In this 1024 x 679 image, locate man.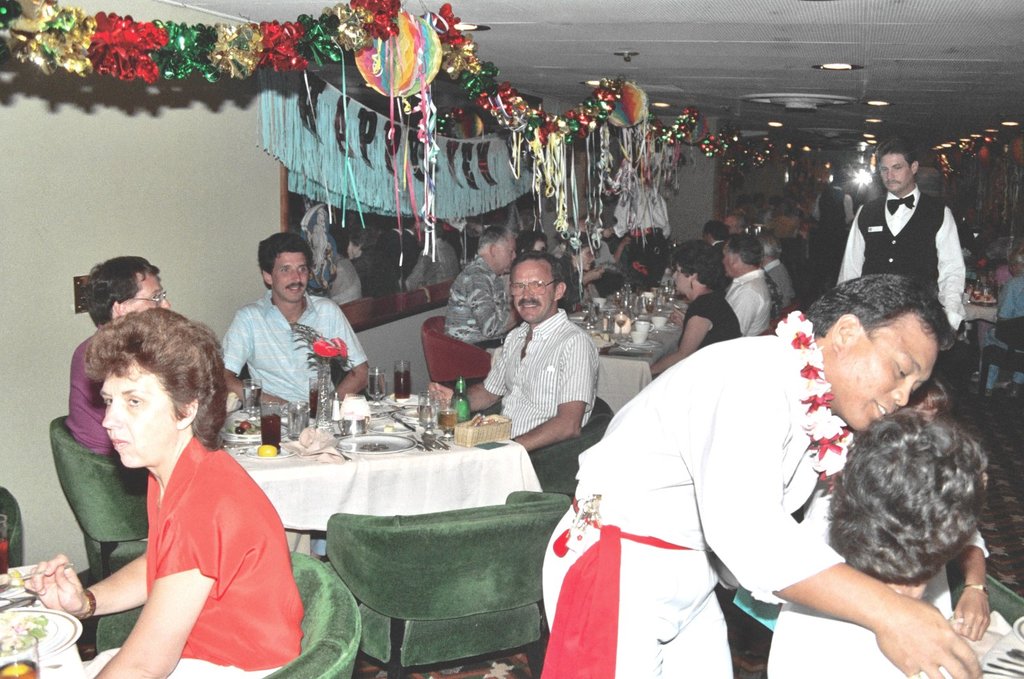
Bounding box: x1=752 y1=226 x2=797 y2=309.
